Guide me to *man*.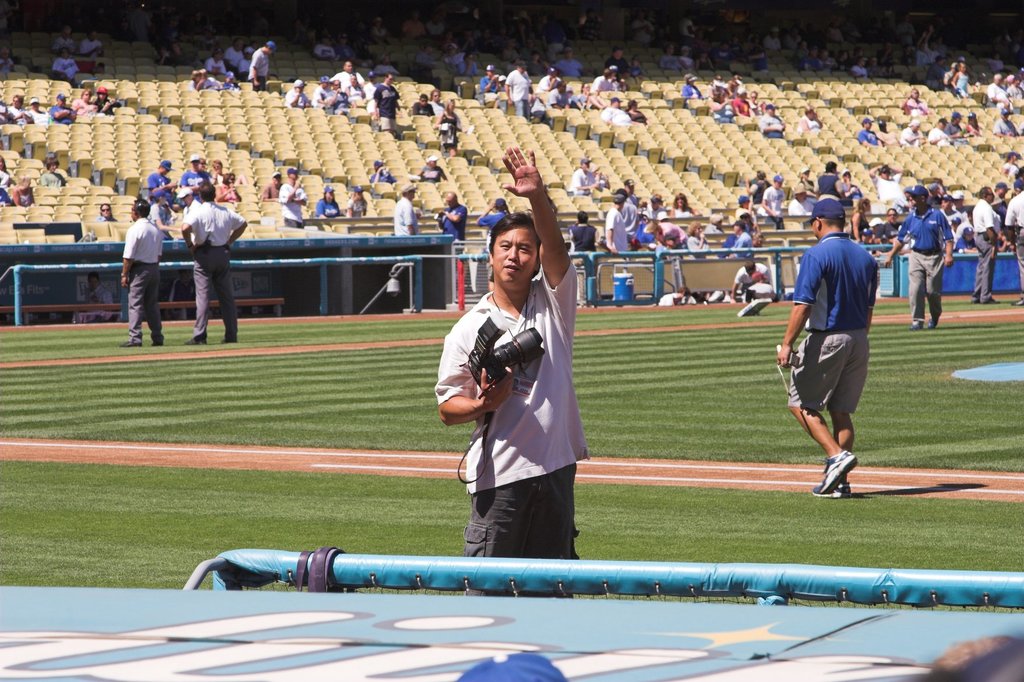
Guidance: pyautogui.locateOnScreen(336, 31, 352, 54).
